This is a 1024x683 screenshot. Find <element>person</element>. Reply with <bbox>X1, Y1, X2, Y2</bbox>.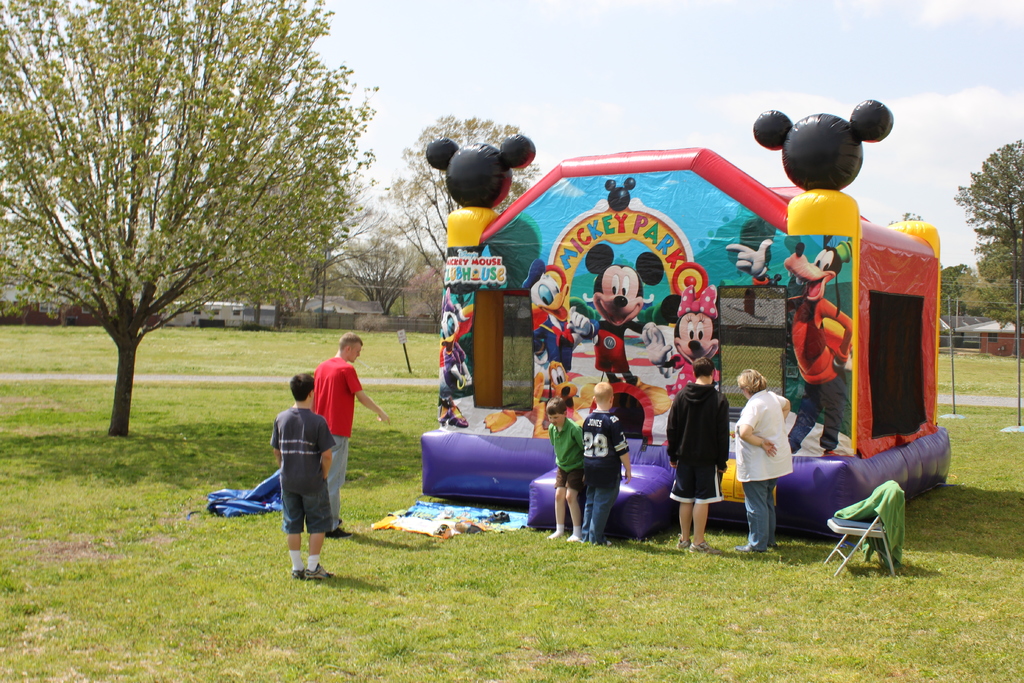
<bbox>666, 361, 729, 553</bbox>.
